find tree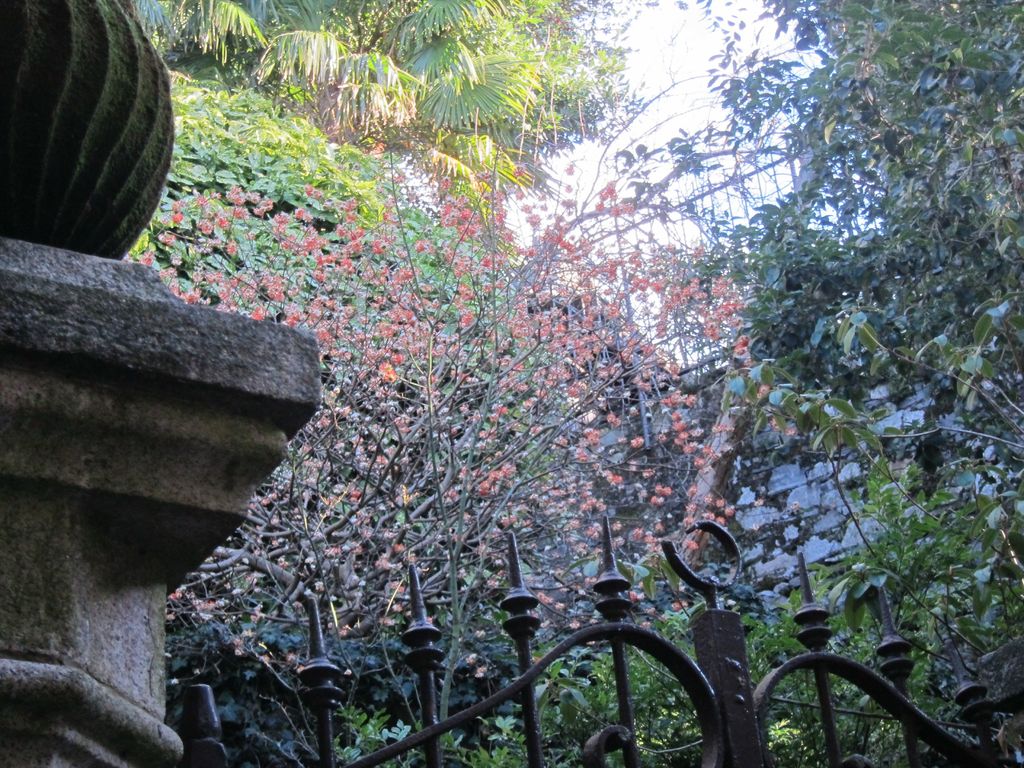
609 0 1023 767
